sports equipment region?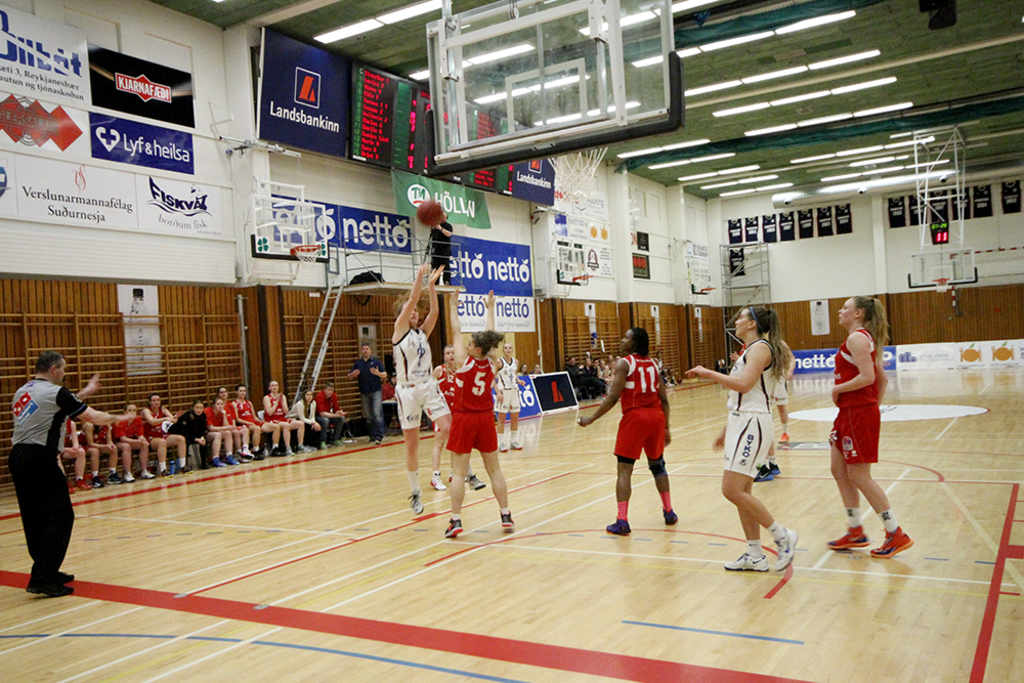
detection(290, 241, 317, 271)
